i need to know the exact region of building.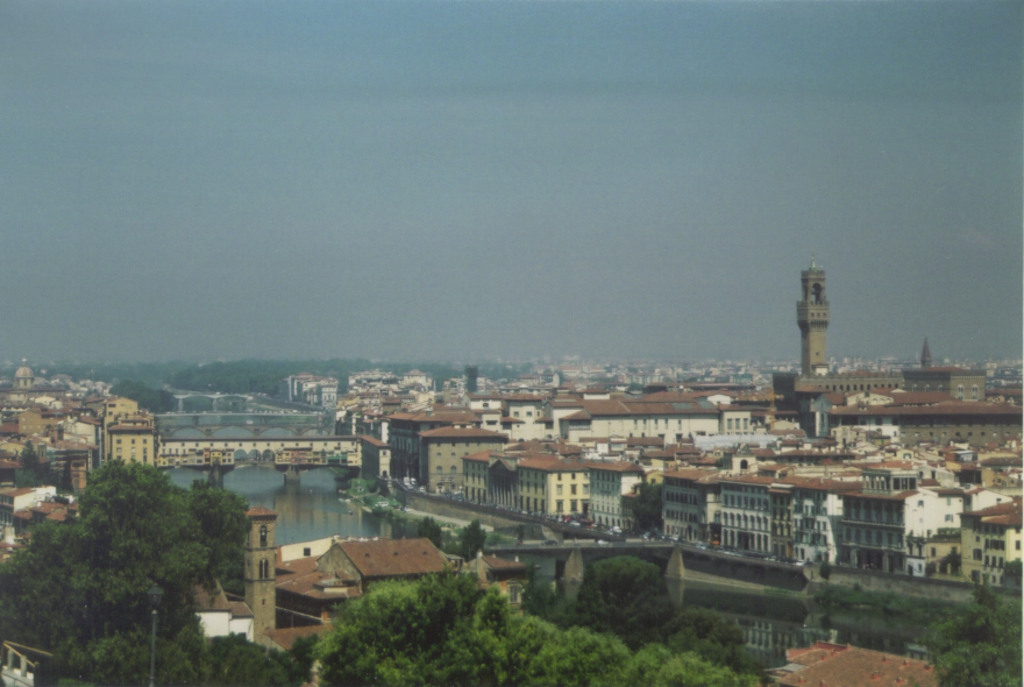
Region: locate(958, 493, 1023, 588).
